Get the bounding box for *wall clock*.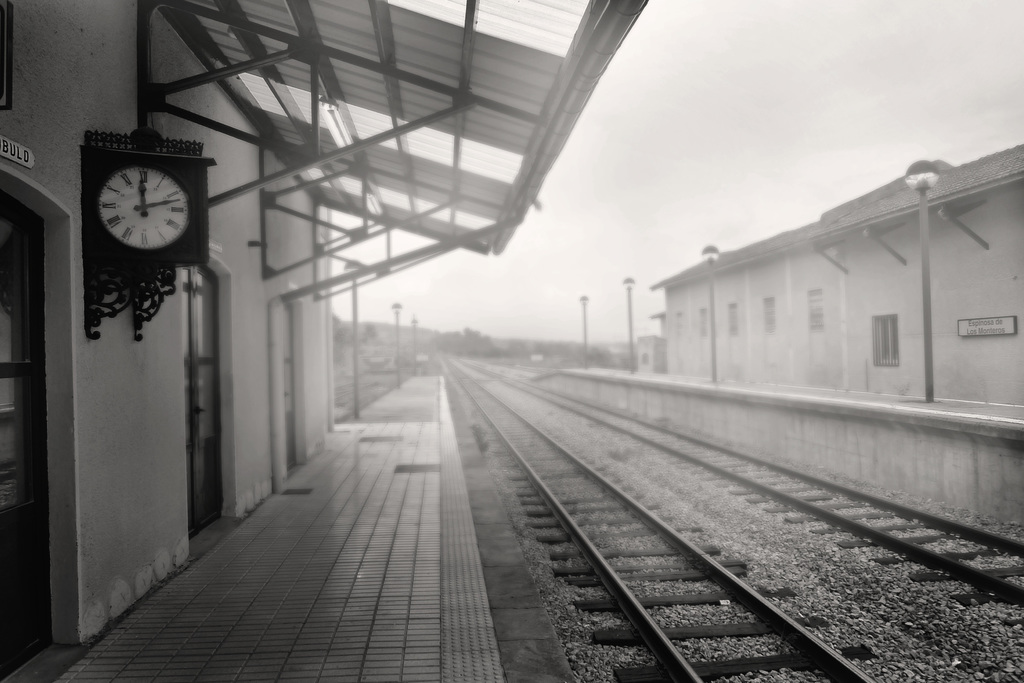
select_region(83, 150, 204, 269).
